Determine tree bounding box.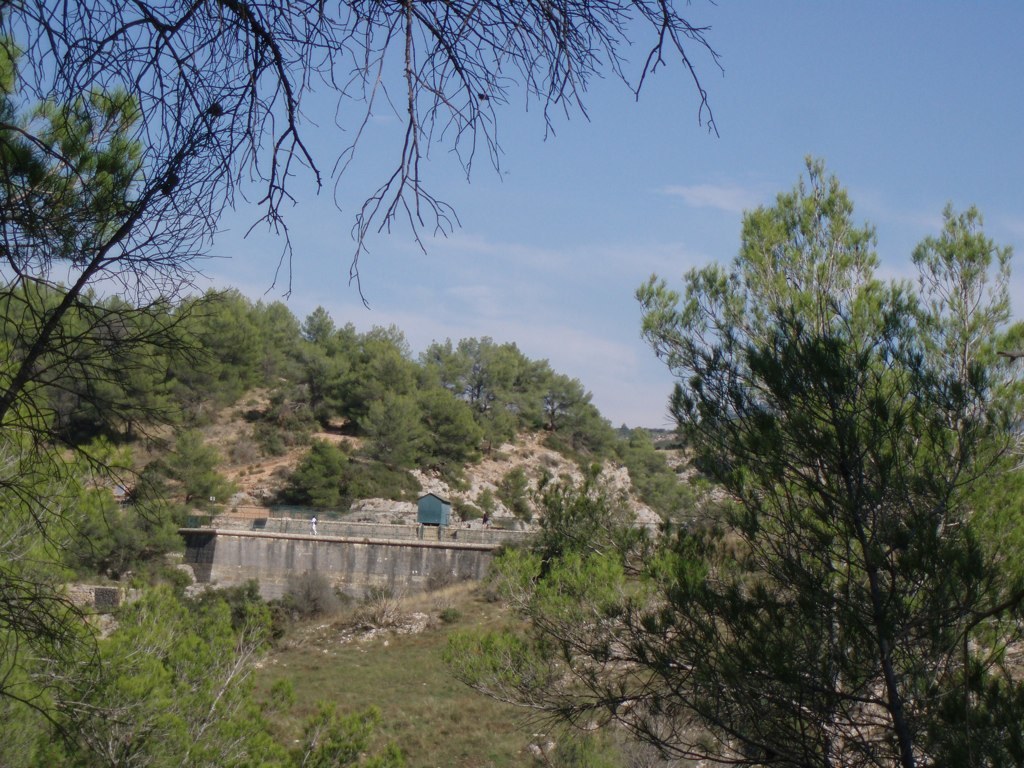
Determined: [x1=0, y1=548, x2=447, y2=767].
